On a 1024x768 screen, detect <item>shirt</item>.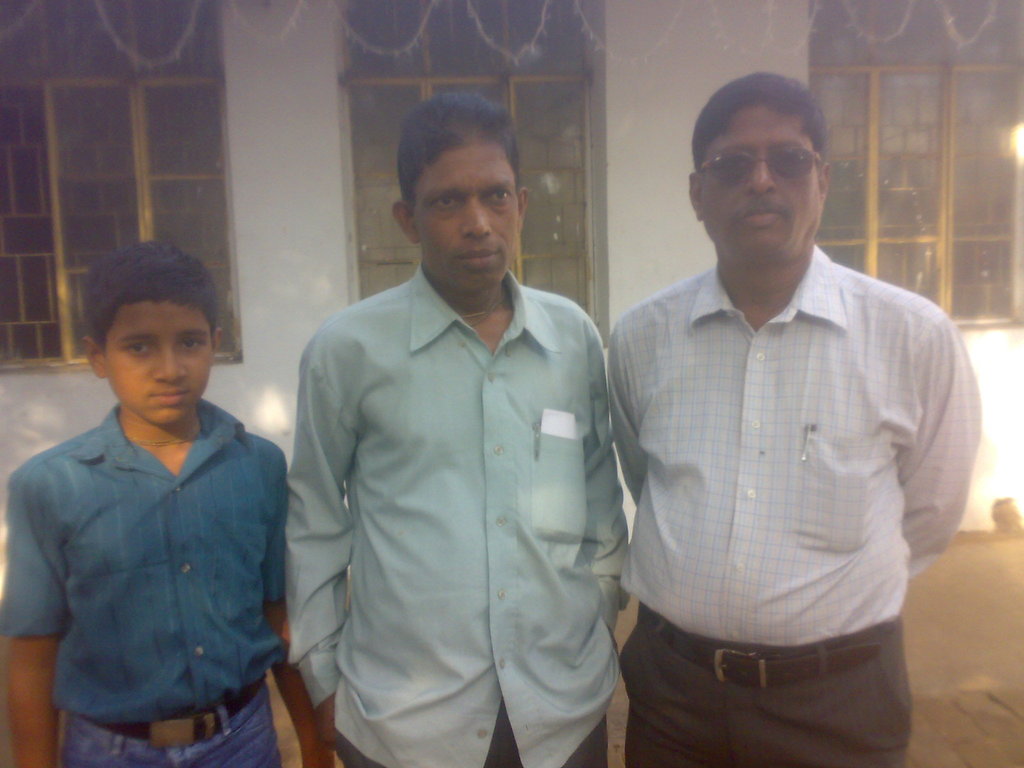
pyautogui.locateOnScreen(285, 260, 636, 767).
